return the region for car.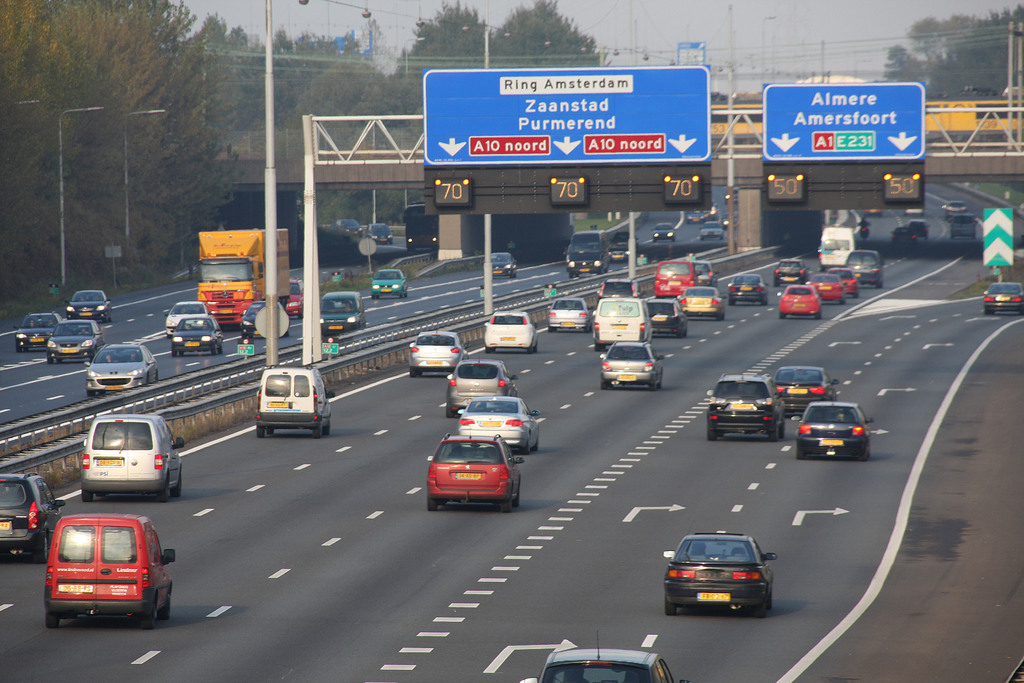
{"x1": 409, "y1": 330, "x2": 468, "y2": 378}.
